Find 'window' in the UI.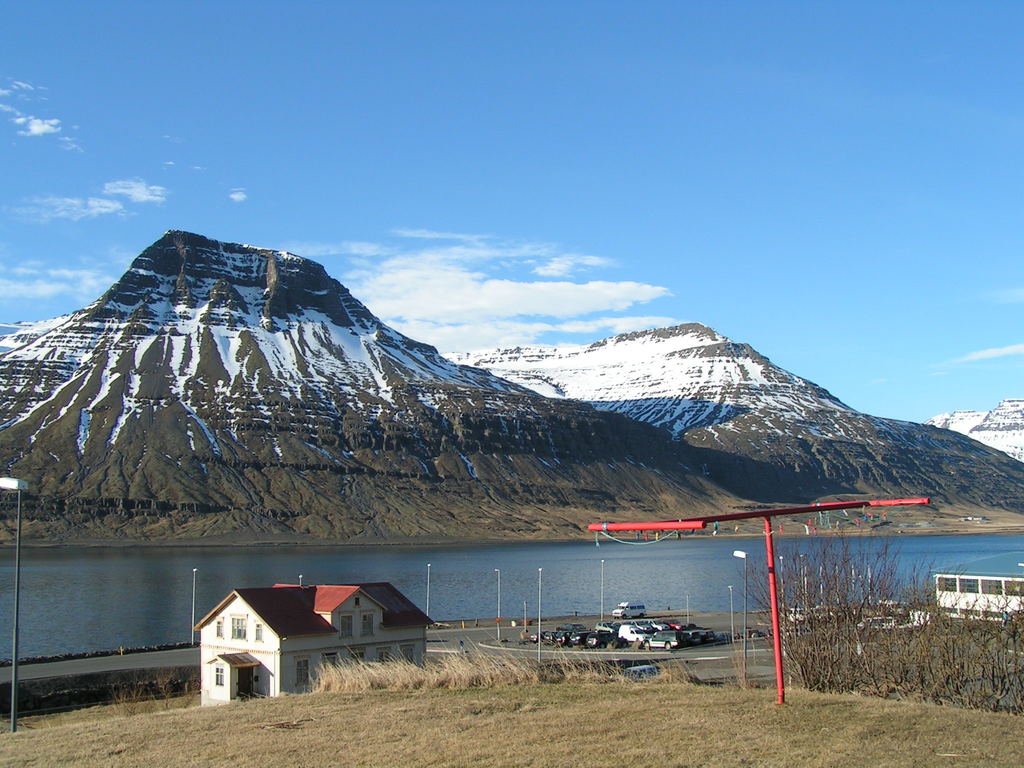
UI element at box(255, 623, 262, 641).
